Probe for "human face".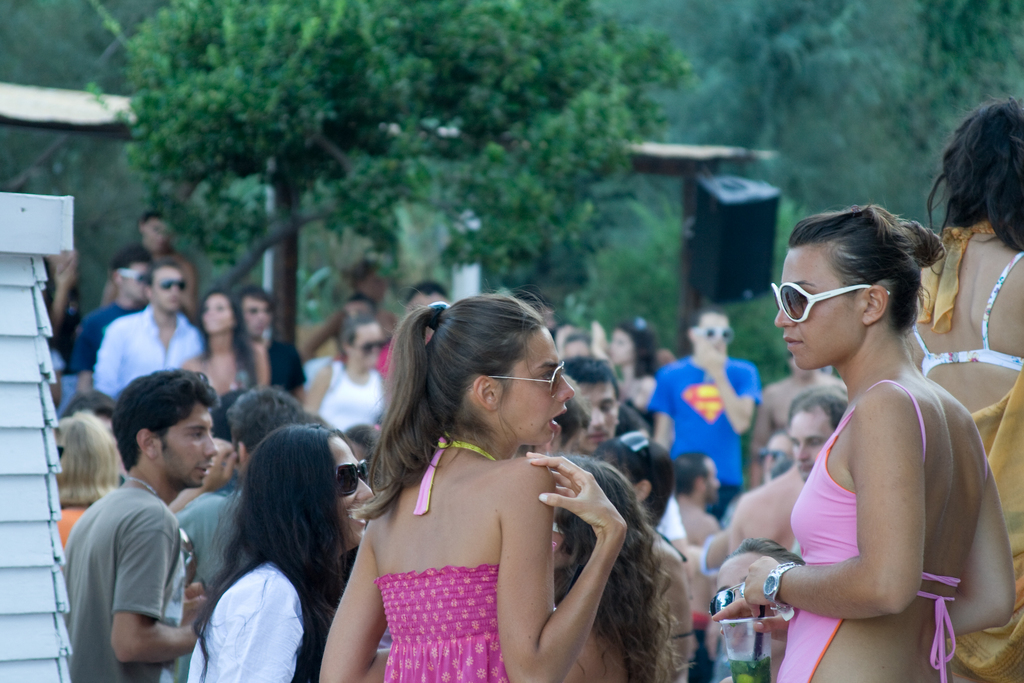
Probe result: pyautogui.locateOnScreen(346, 325, 378, 366).
